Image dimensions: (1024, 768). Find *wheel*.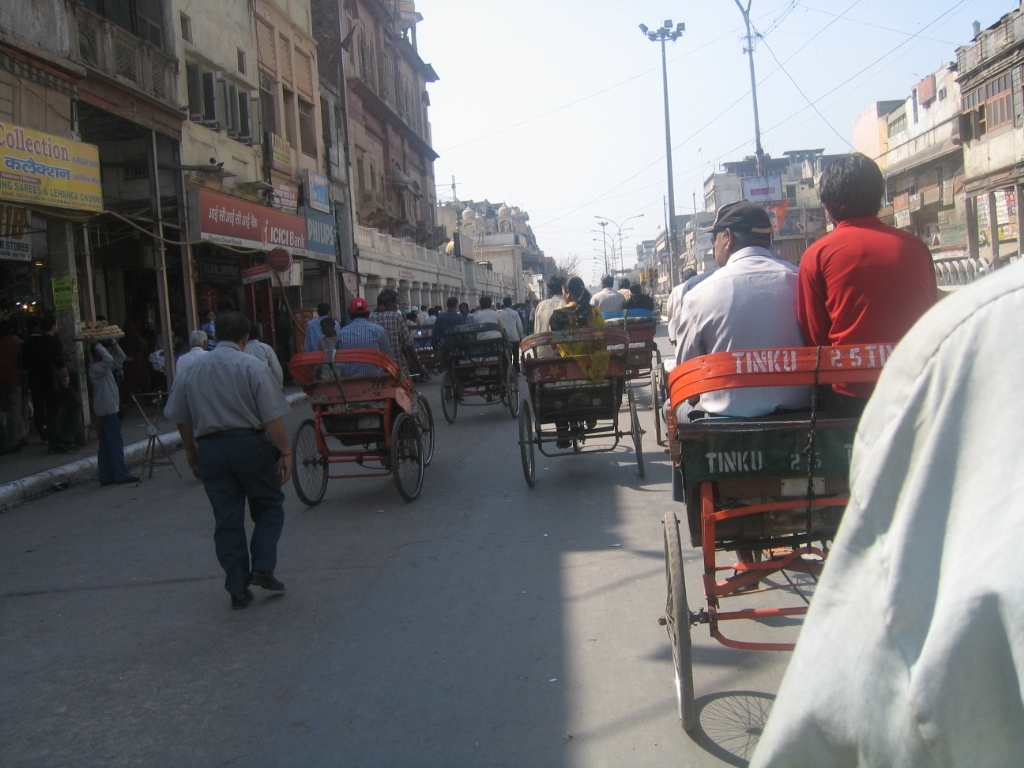
(left=437, top=382, right=459, bottom=423).
